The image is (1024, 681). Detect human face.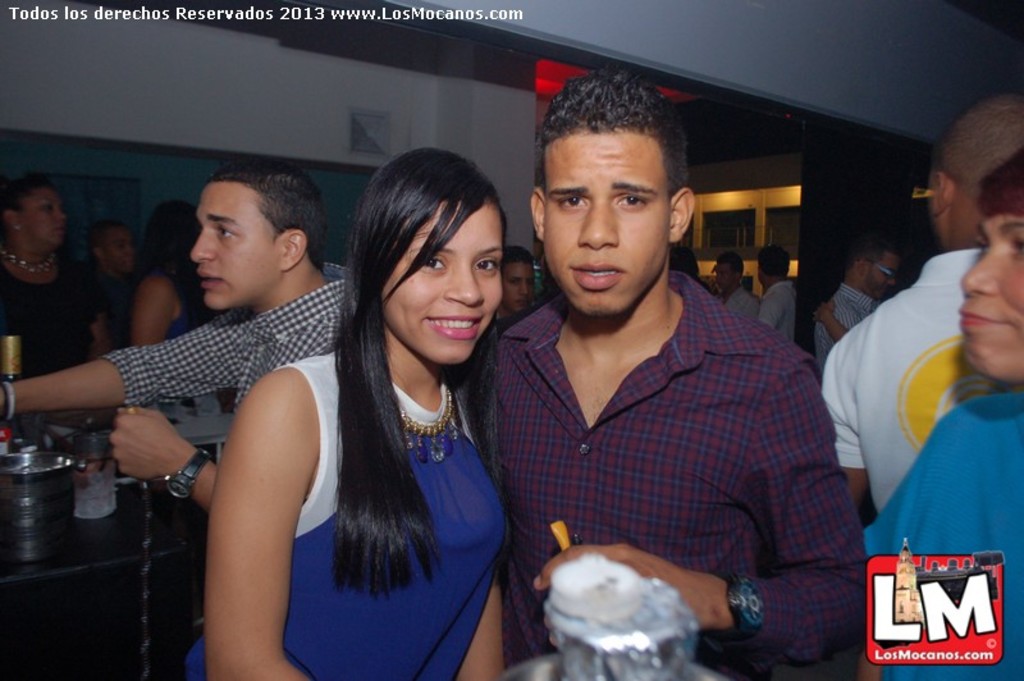
Detection: {"left": 499, "top": 264, "right": 535, "bottom": 312}.
